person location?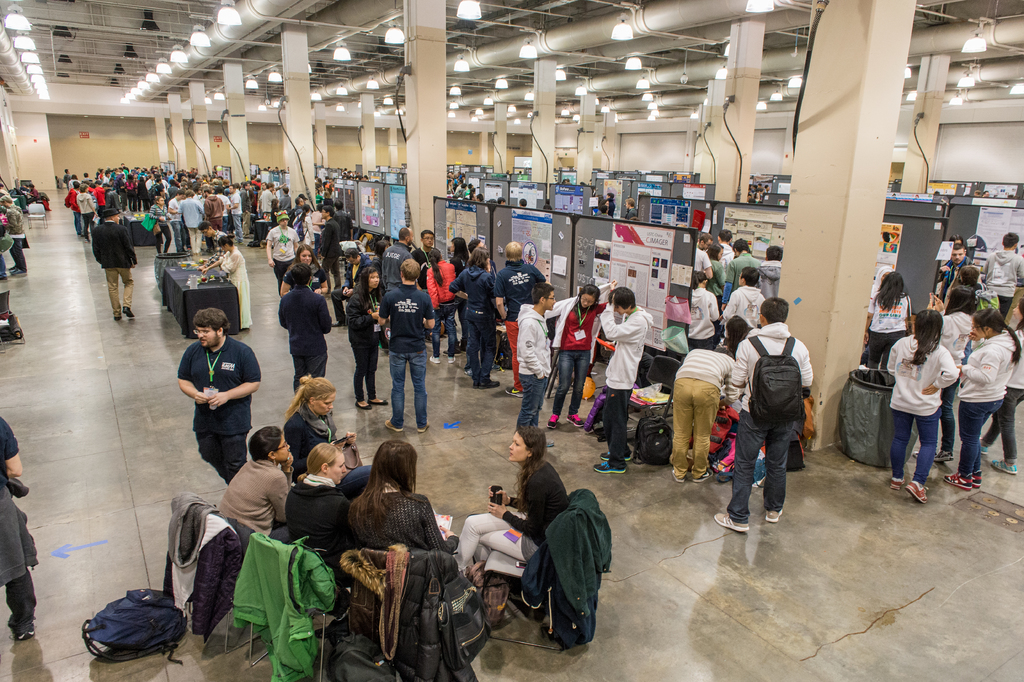
(left=685, top=233, right=719, bottom=286)
